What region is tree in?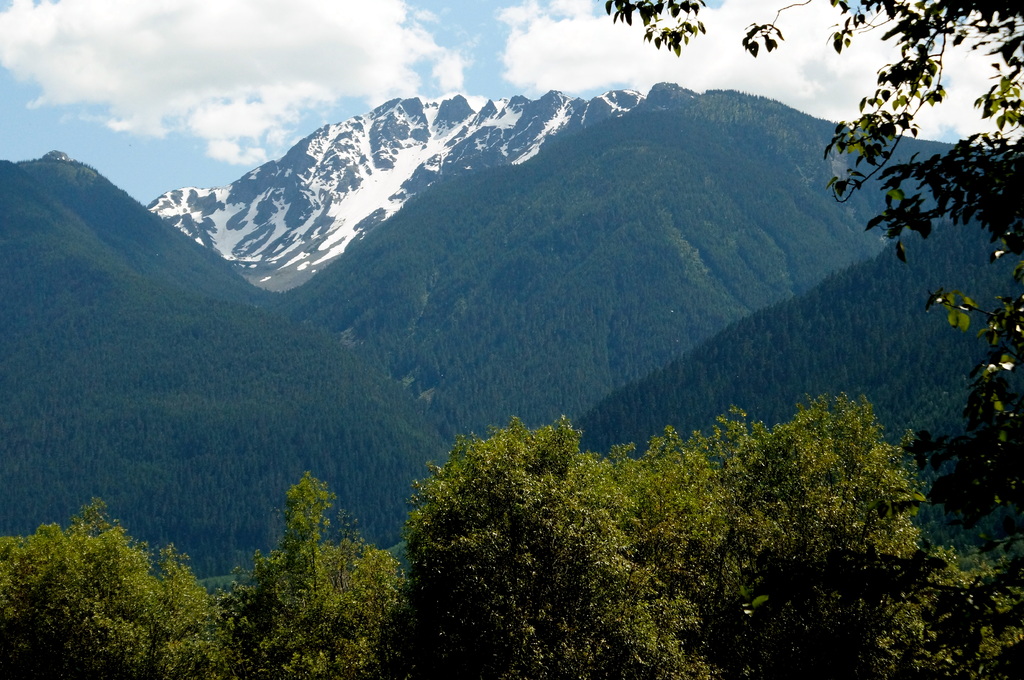
<region>2, 494, 223, 679</region>.
